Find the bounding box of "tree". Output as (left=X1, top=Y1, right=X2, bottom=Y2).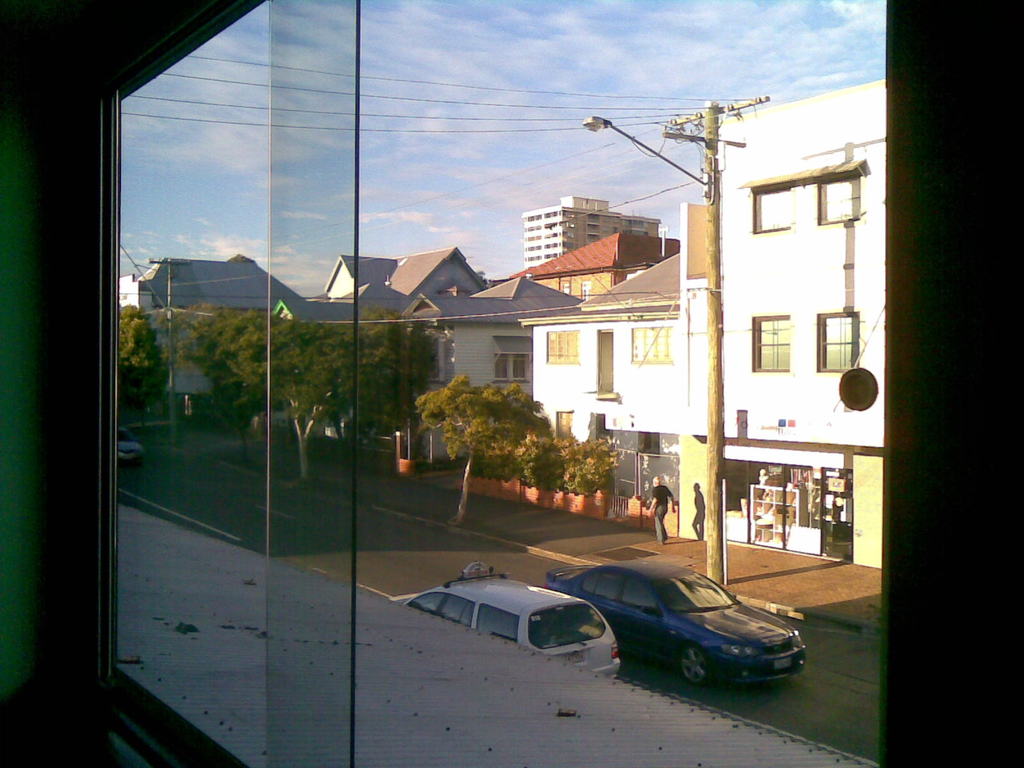
(left=346, top=304, right=447, bottom=465).
